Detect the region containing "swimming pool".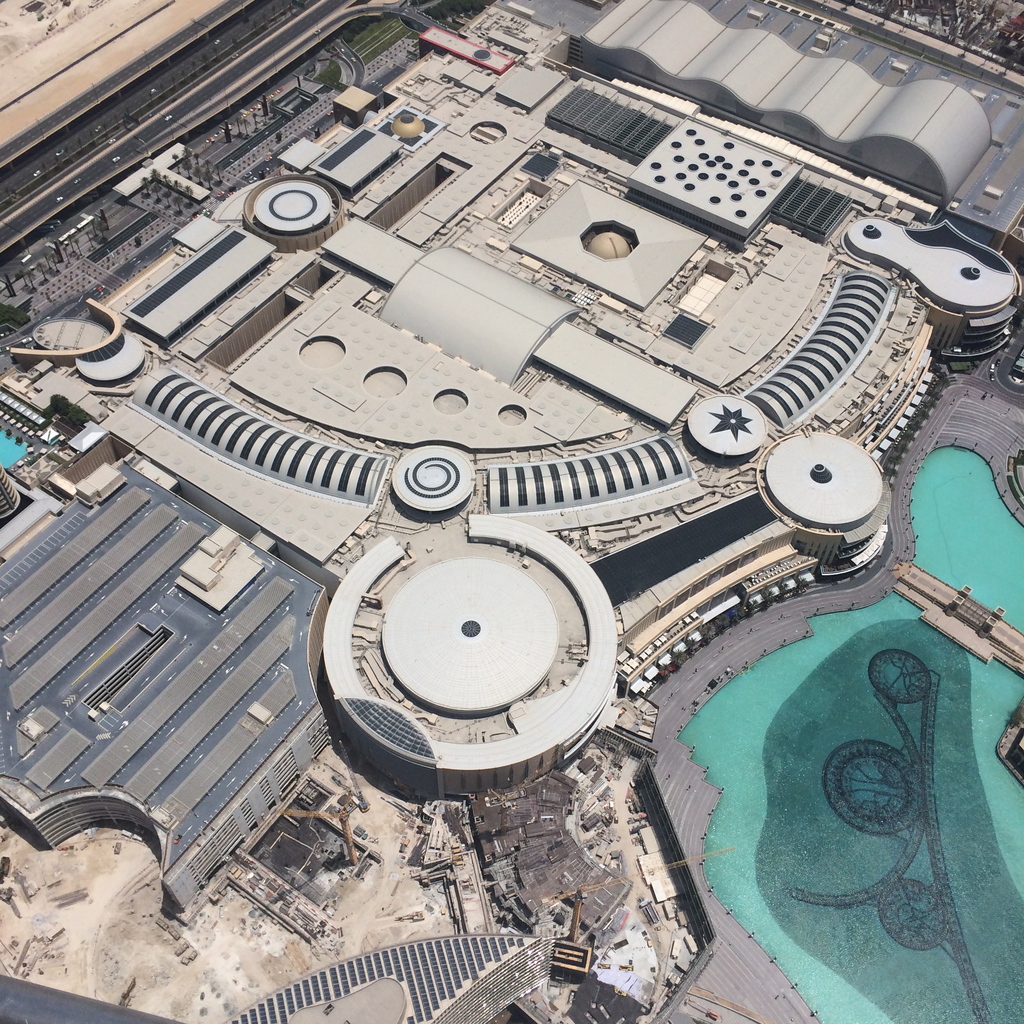
locate(673, 448, 1023, 1023).
